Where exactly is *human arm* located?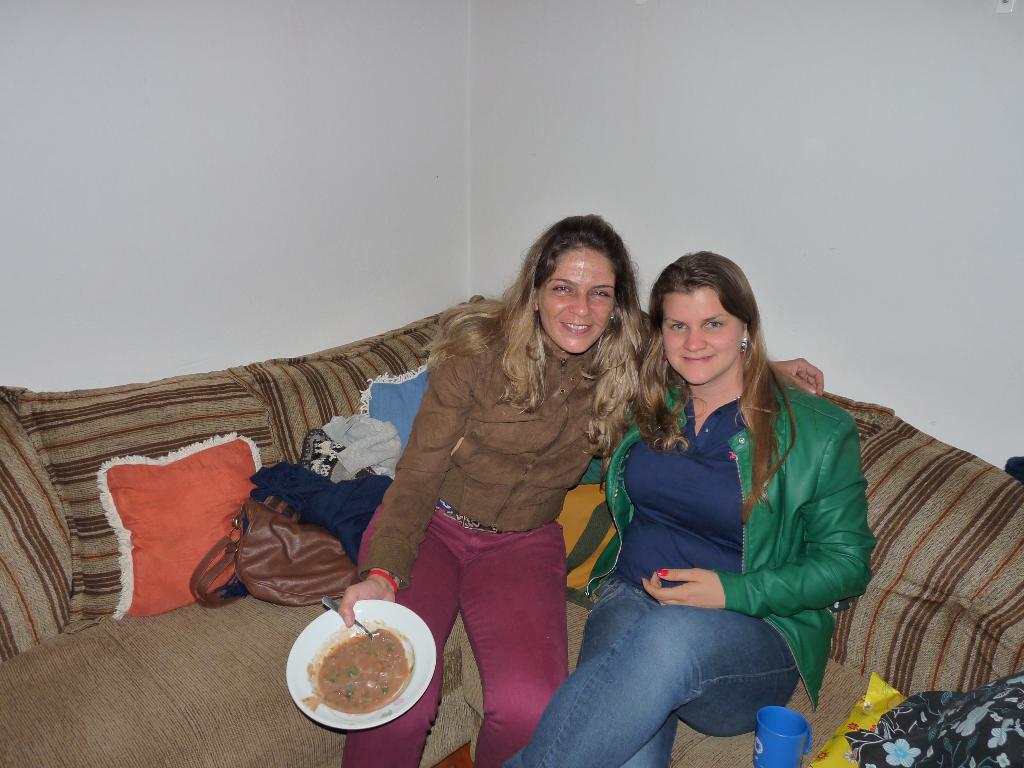
Its bounding box is bbox=(766, 348, 829, 399).
